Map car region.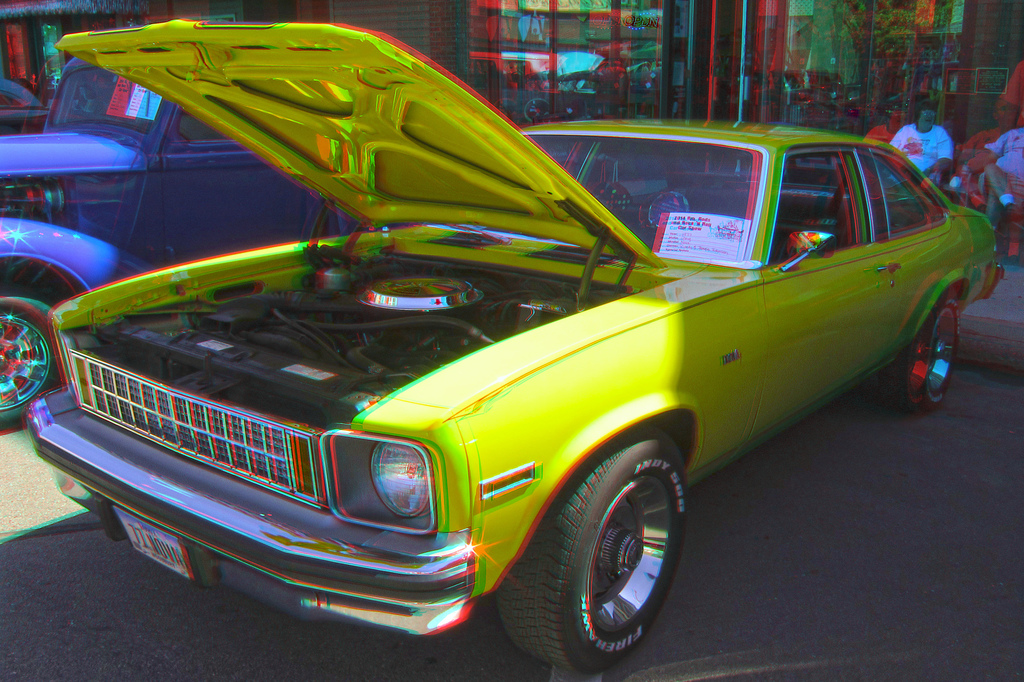
Mapped to rect(0, 56, 666, 420).
